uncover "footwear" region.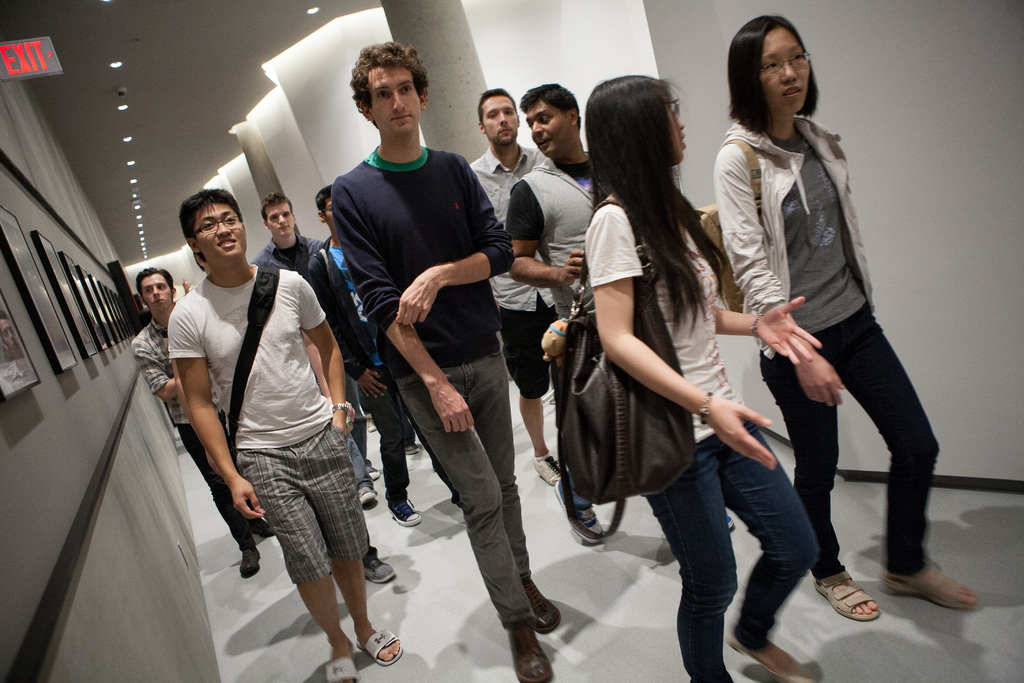
Uncovered: {"x1": 351, "y1": 550, "x2": 396, "y2": 584}.
